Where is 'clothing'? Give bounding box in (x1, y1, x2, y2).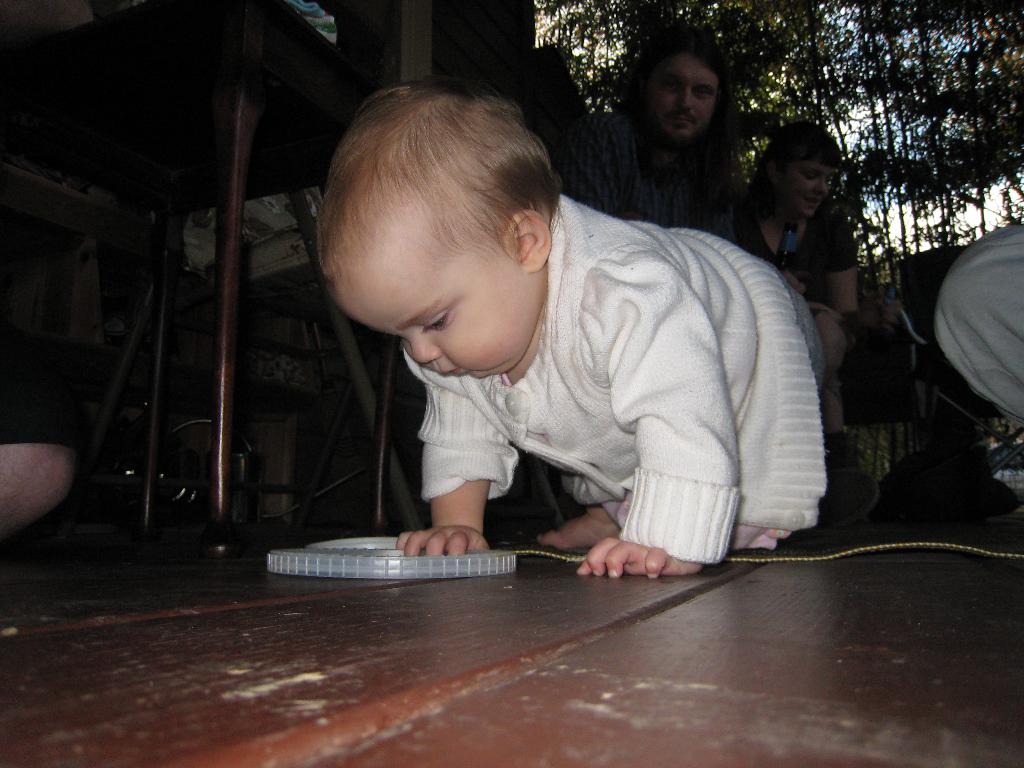
(415, 193, 854, 590).
